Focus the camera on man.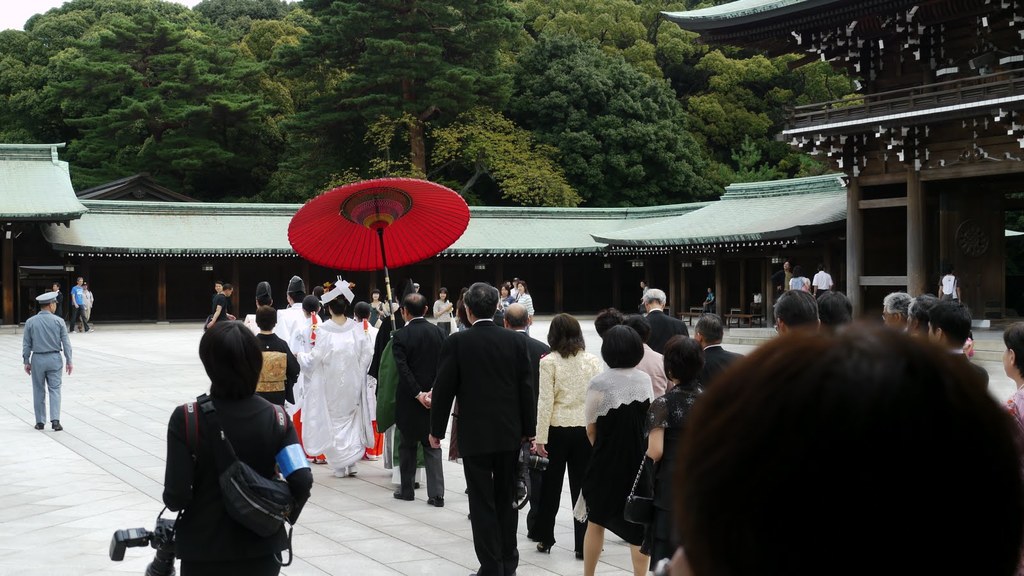
Focus region: BBox(502, 303, 552, 541).
